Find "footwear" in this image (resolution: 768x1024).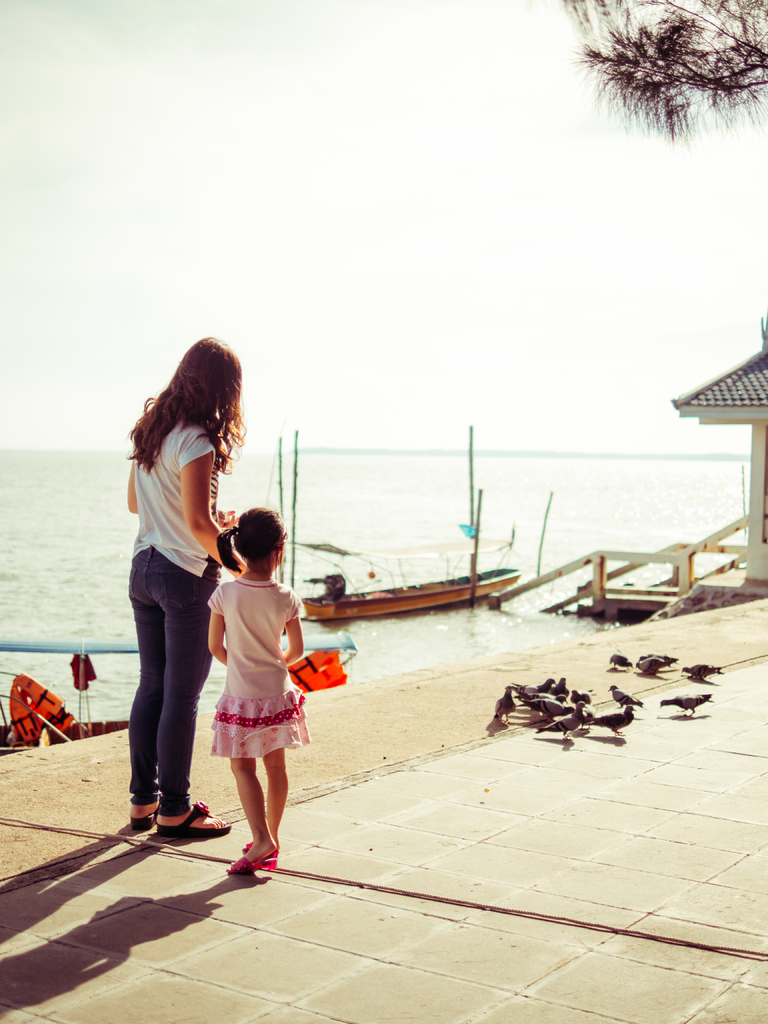
select_region(243, 836, 277, 875).
